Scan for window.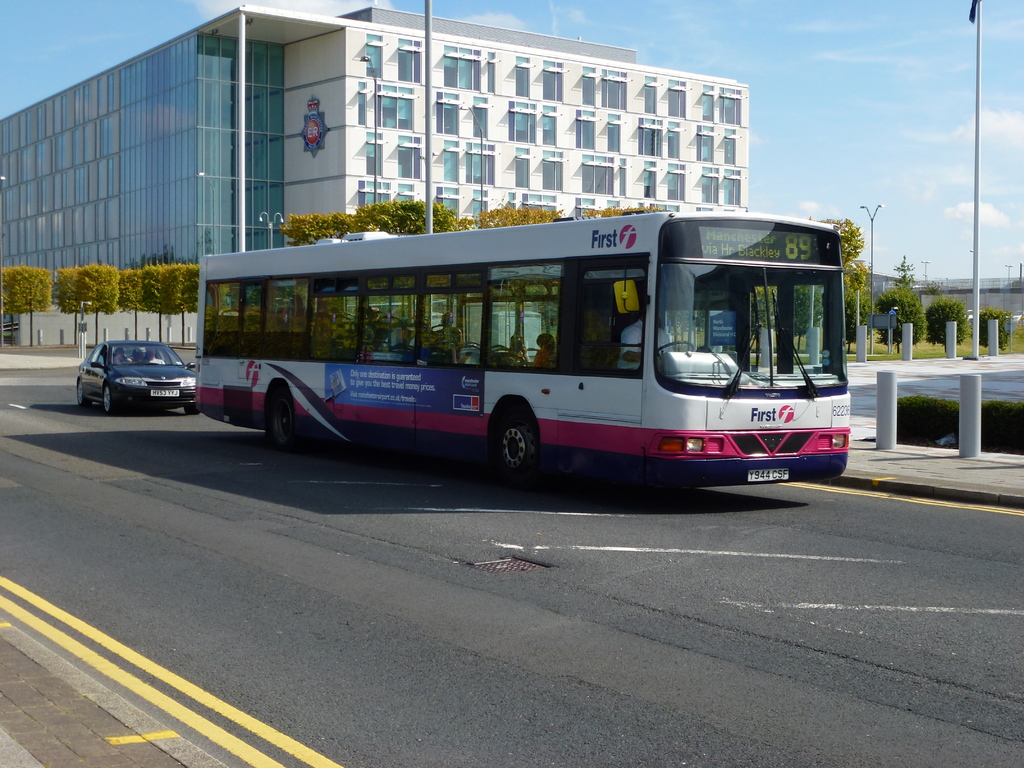
Scan result: left=669, top=79, right=684, bottom=119.
